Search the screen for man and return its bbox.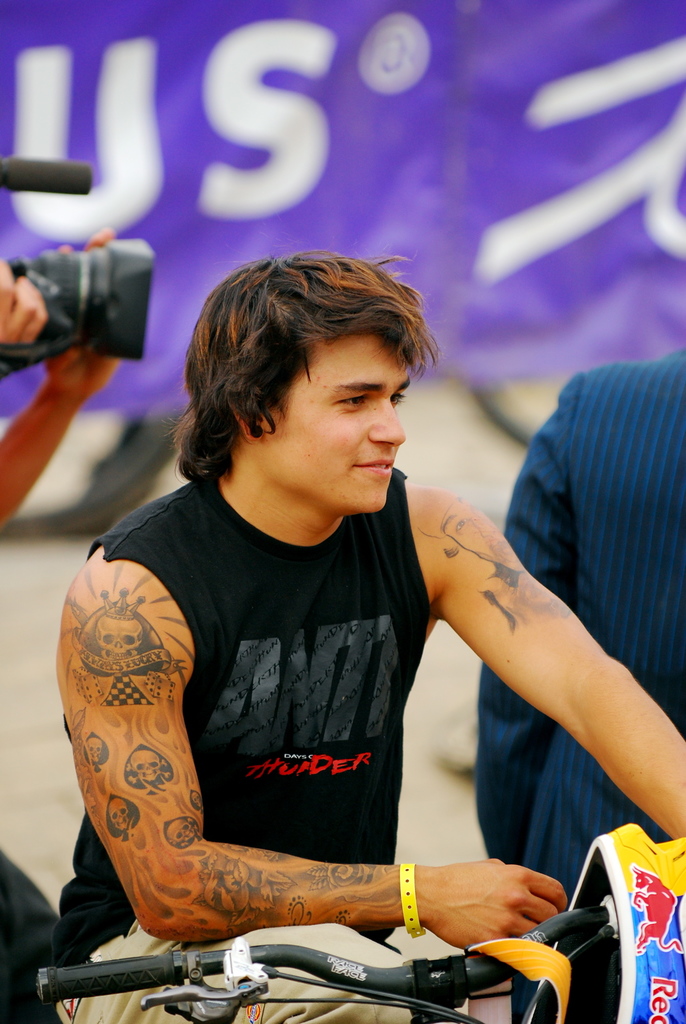
Found: [x1=475, y1=347, x2=685, y2=905].
